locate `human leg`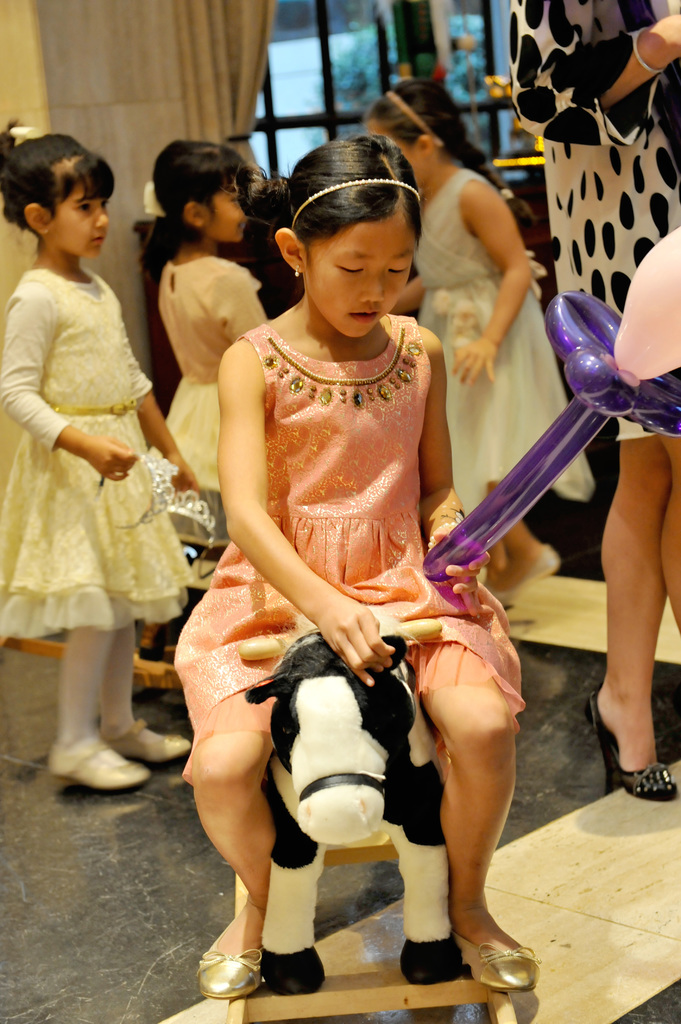
[x1=488, y1=488, x2=562, y2=588]
